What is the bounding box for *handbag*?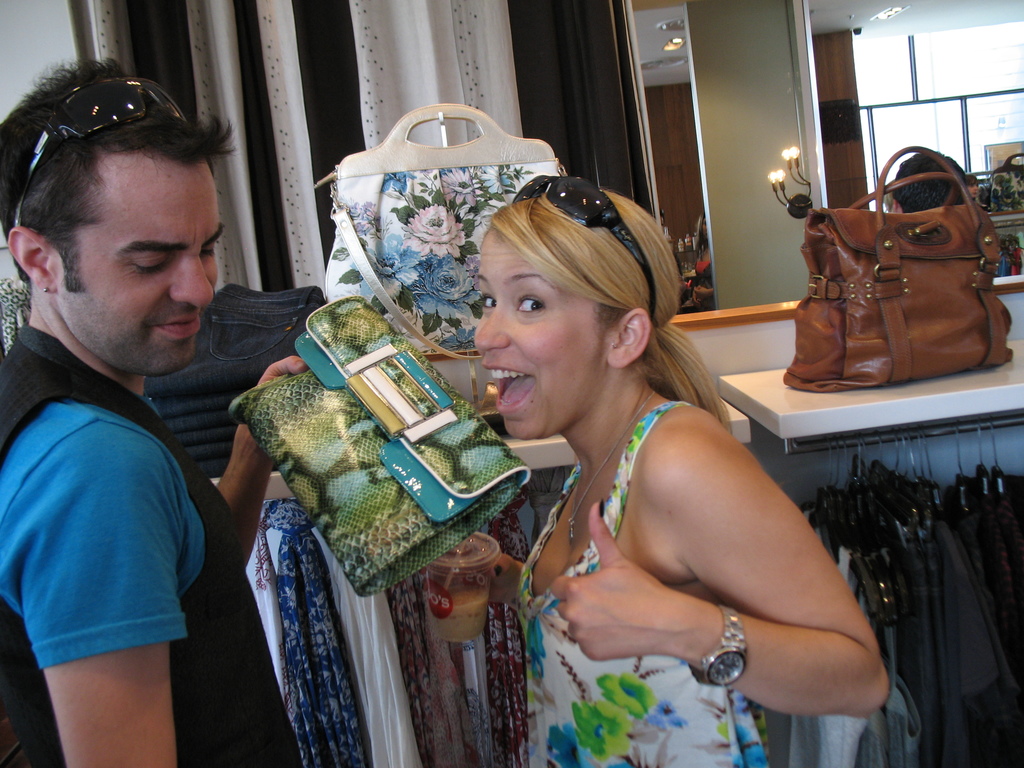
[314, 104, 570, 359].
